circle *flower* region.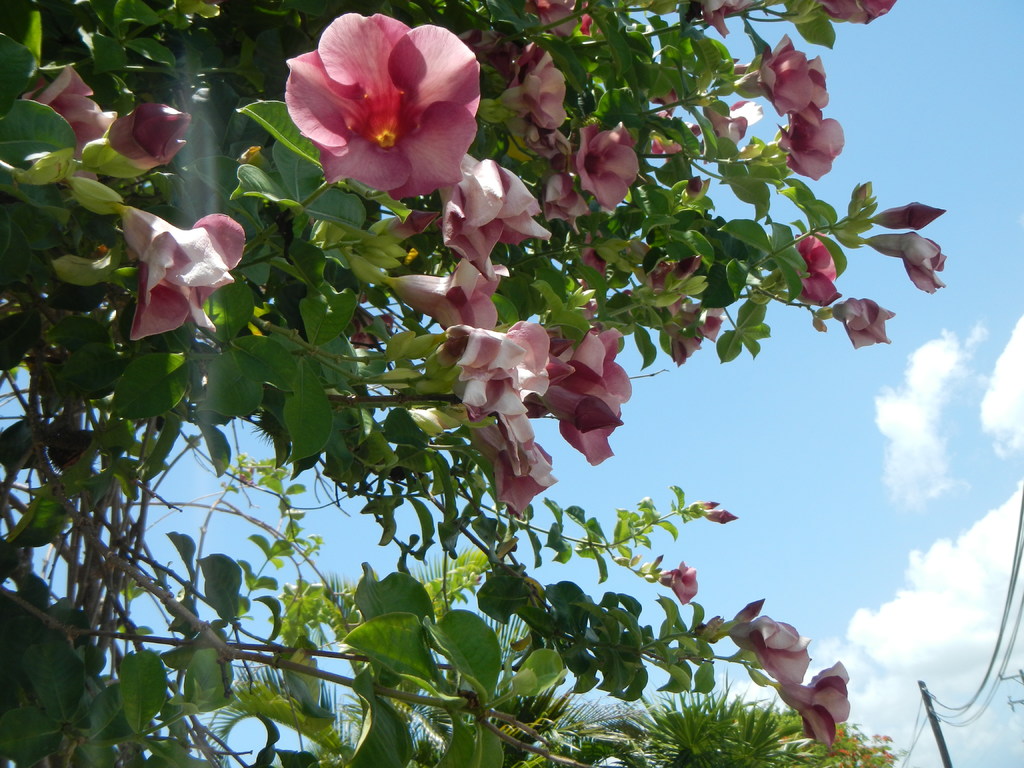
Region: {"x1": 340, "y1": 250, "x2": 509, "y2": 329}.
